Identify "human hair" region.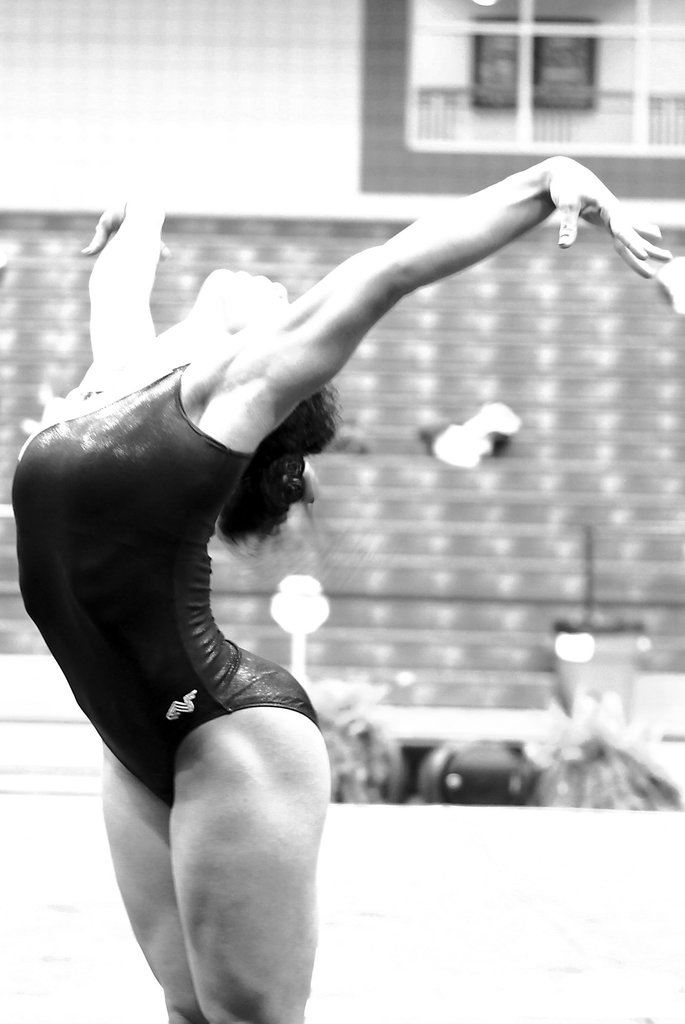
Region: pyautogui.locateOnScreen(218, 388, 340, 560).
